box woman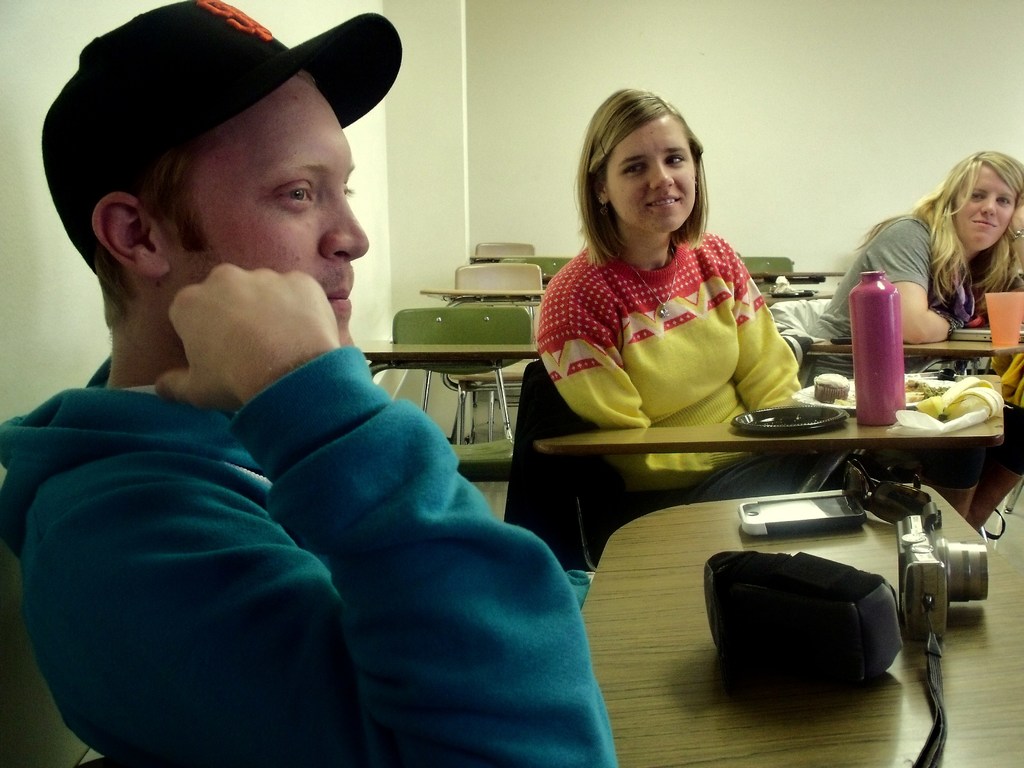
542,79,936,529
